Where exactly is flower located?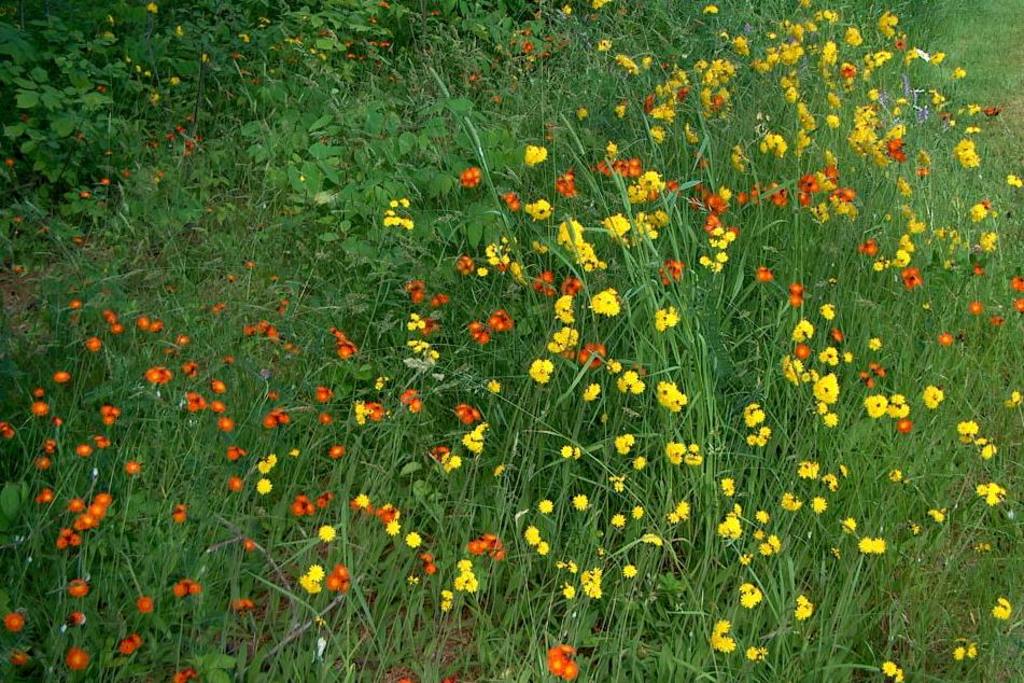
Its bounding box is select_region(208, 399, 226, 413).
